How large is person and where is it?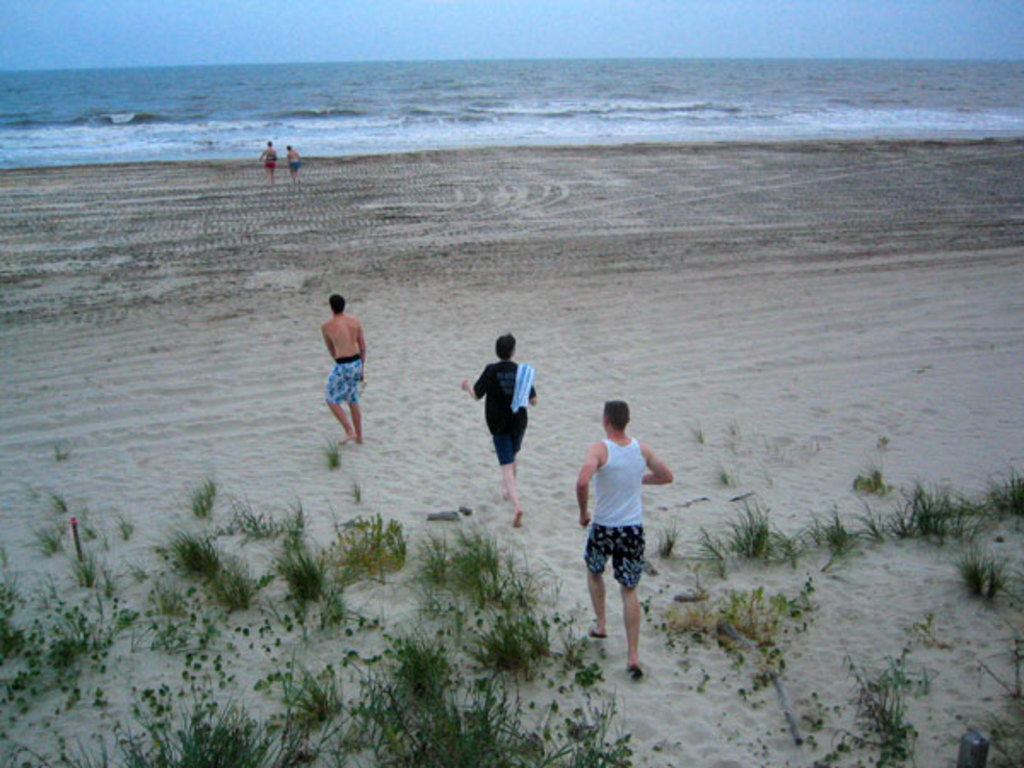
Bounding box: (x1=452, y1=336, x2=532, y2=526).
